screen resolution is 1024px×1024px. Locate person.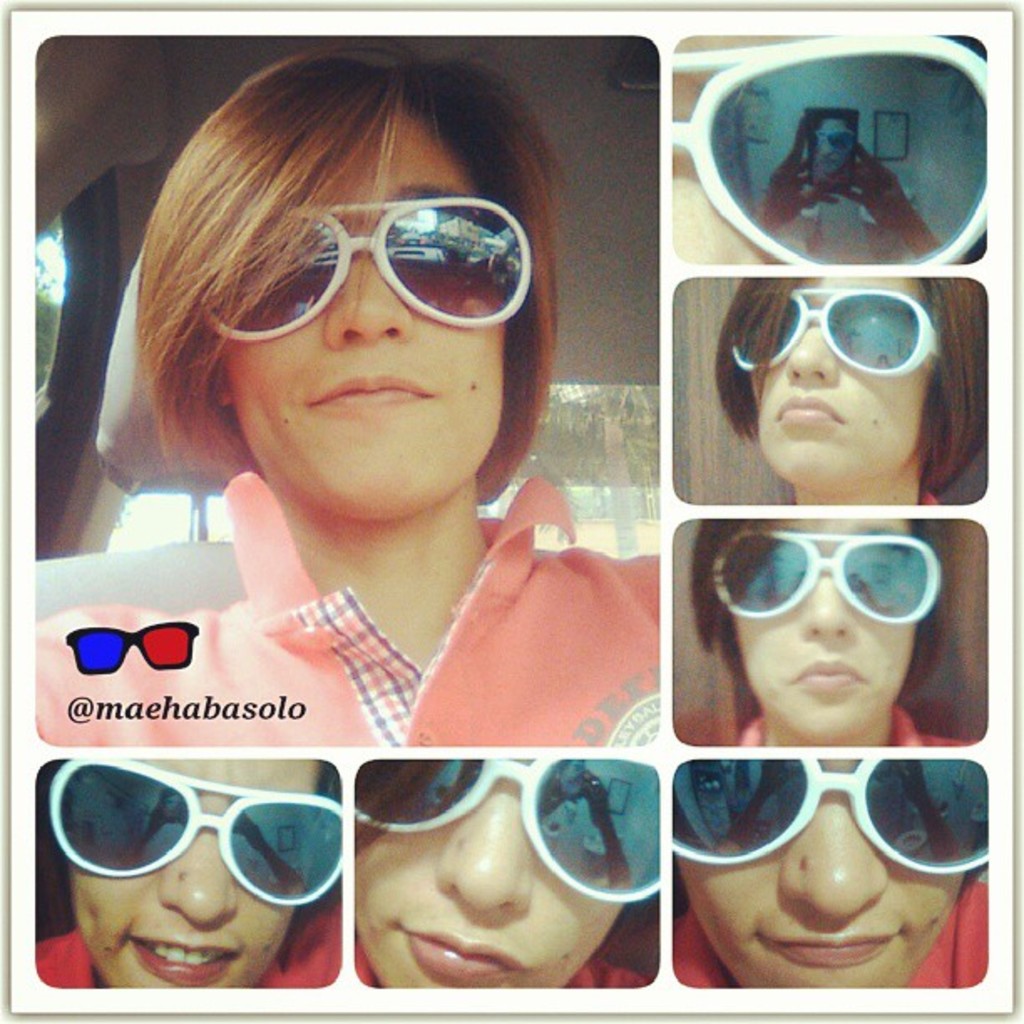
37:758:348:994.
